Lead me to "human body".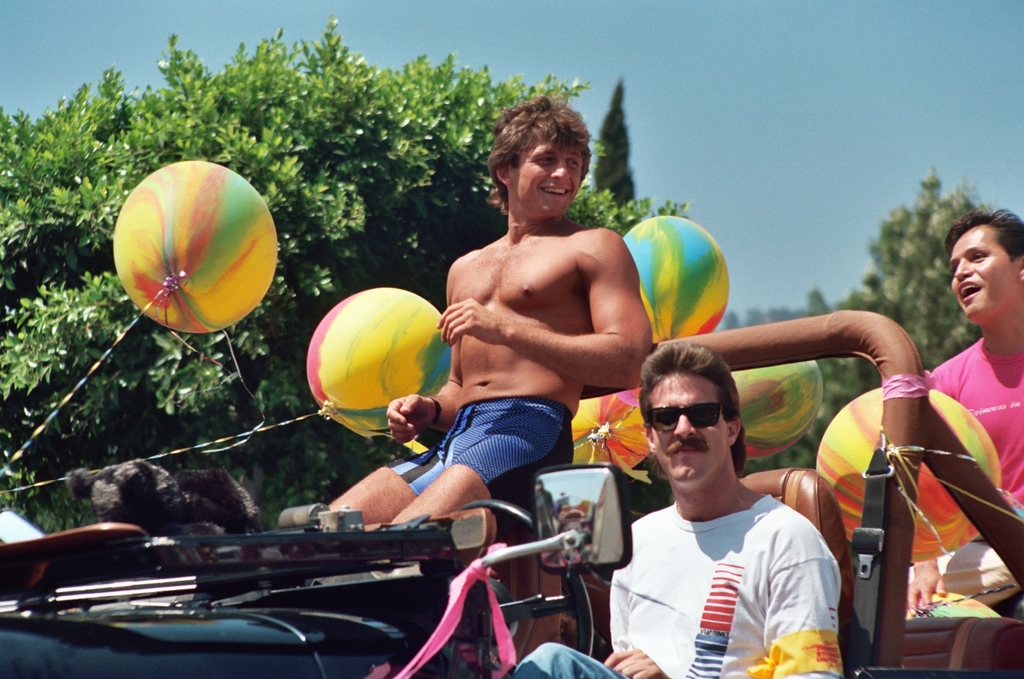
Lead to <box>325,218,649,579</box>.
